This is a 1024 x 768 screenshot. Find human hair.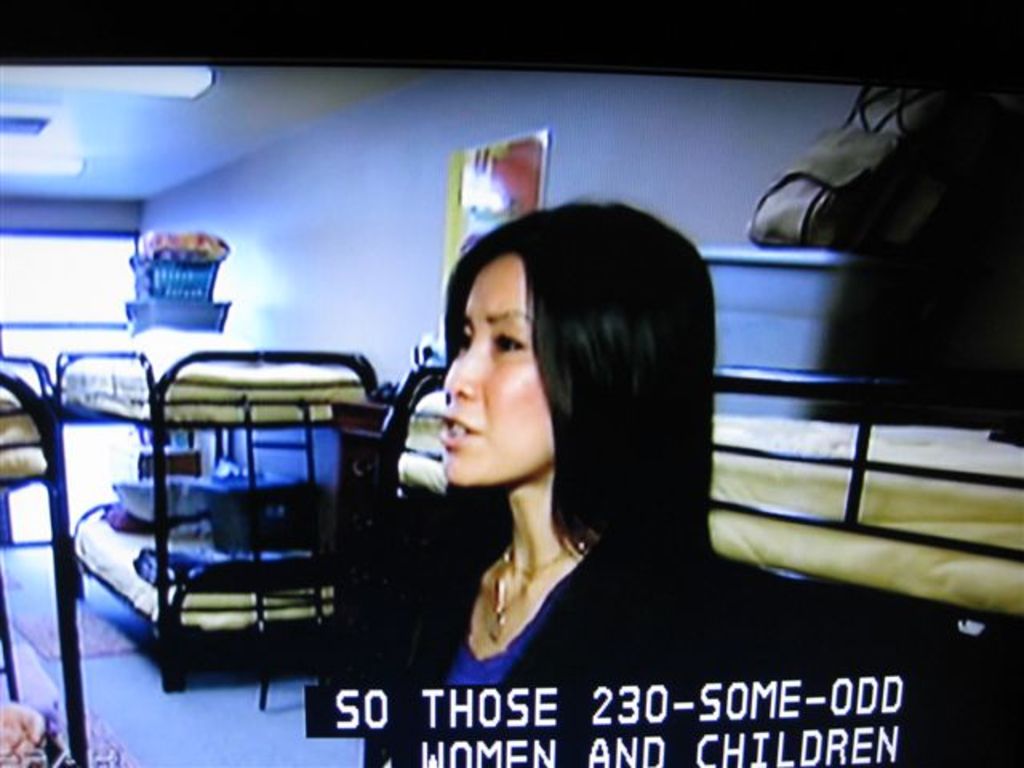
Bounding box: [424,170,718,595].
